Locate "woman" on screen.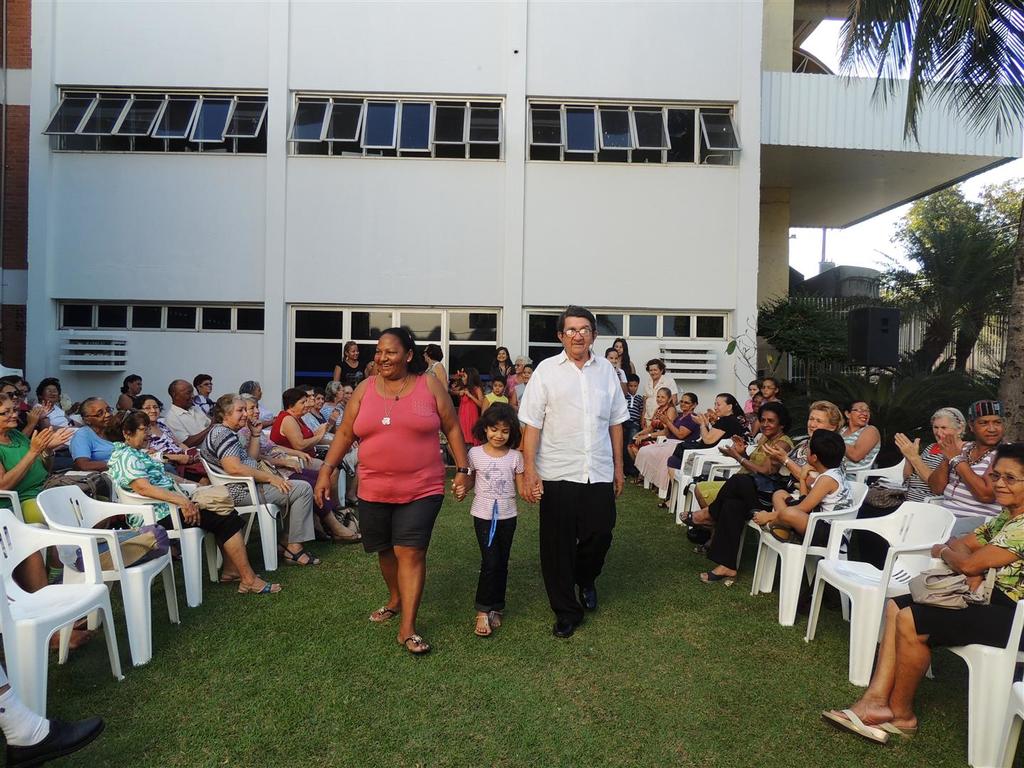
On screen at [x1=104, y1=409, x2=288, y2=599].
